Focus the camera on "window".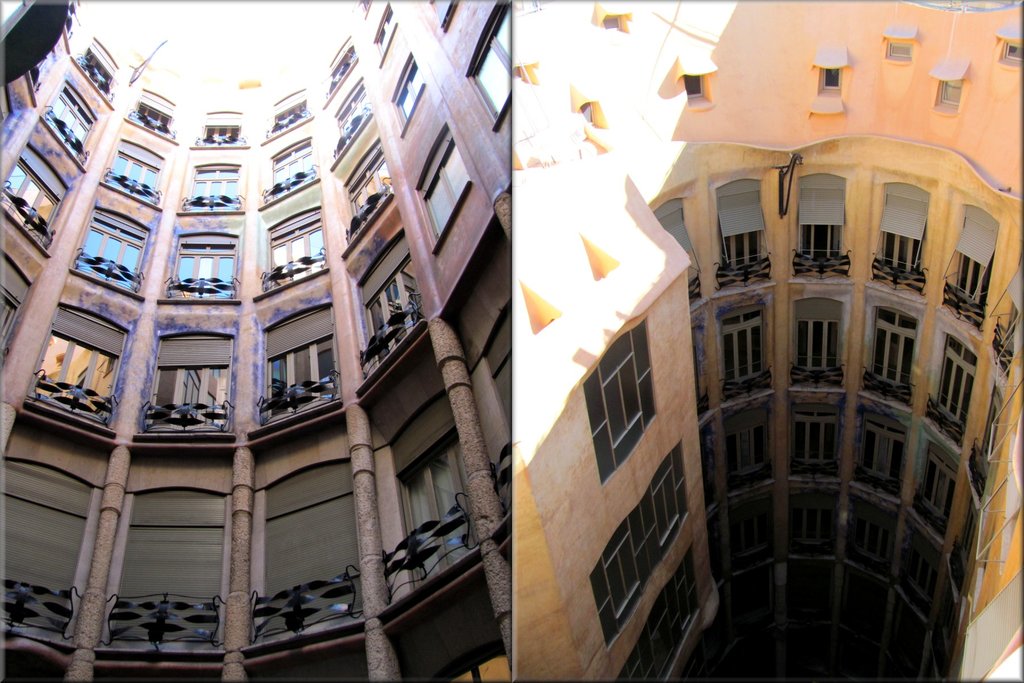
Focus region: bbox=(852, 404, 913, 503).
